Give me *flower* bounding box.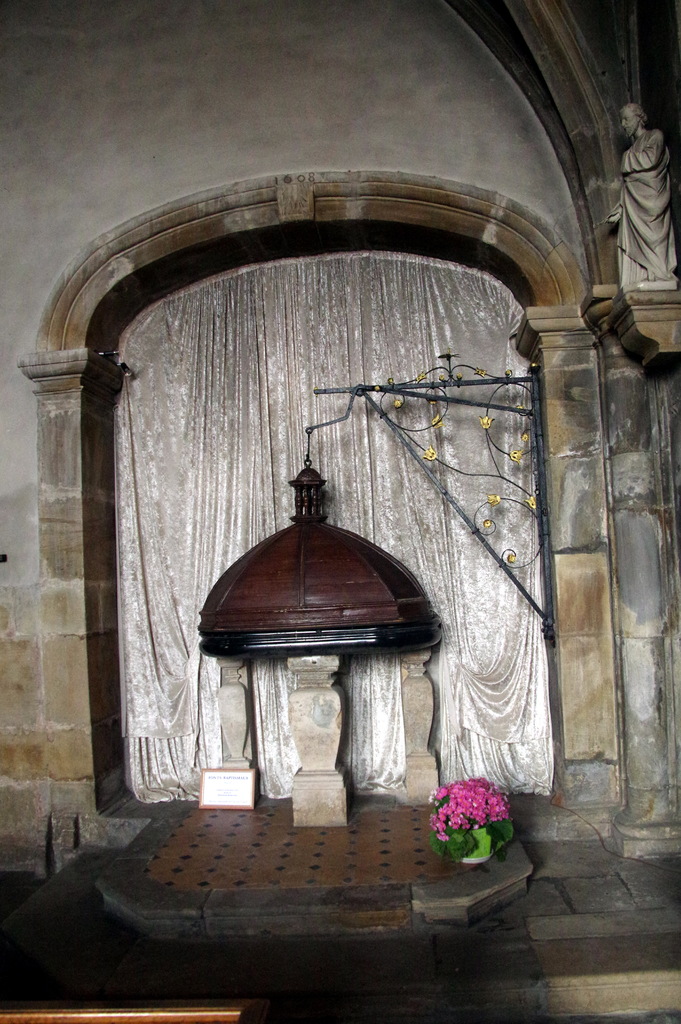
region(522, 495, 534, 510).
